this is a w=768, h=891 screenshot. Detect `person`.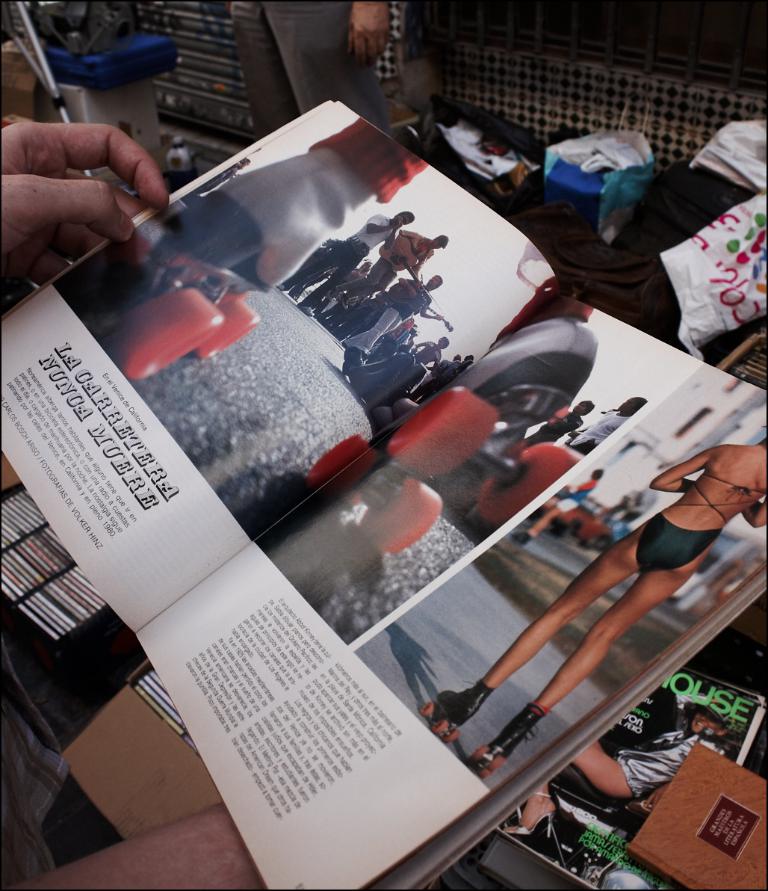
<box>521,401,595,446</box>.
